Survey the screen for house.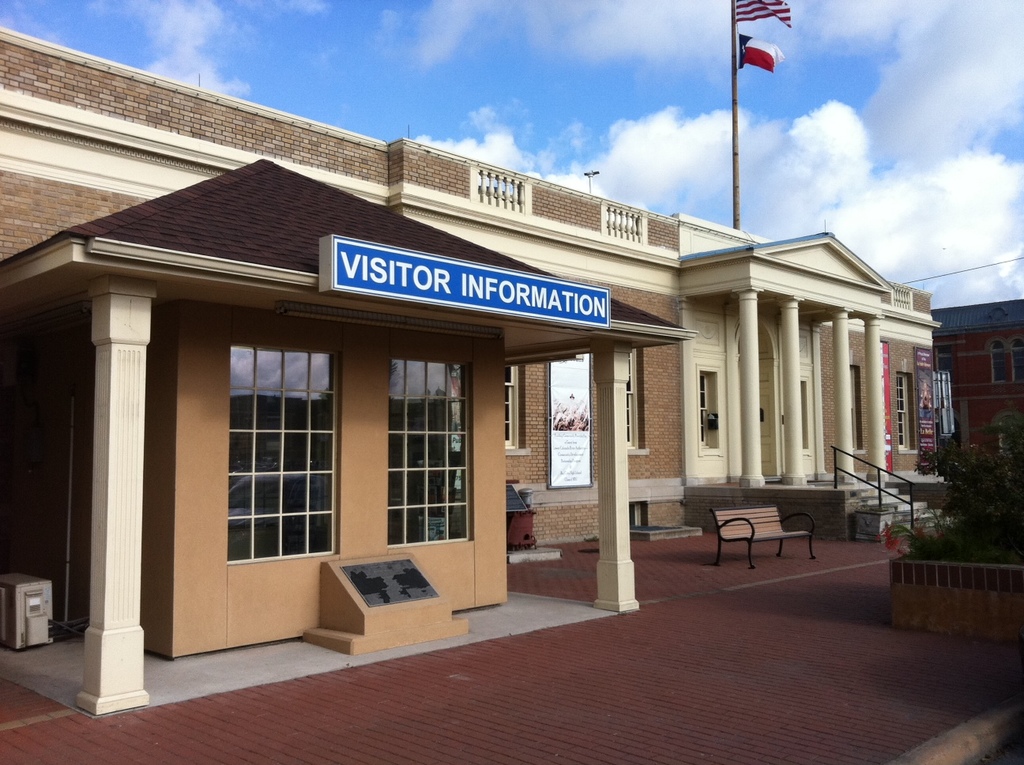
Survey found: locate(667, 246, 961, 492).
